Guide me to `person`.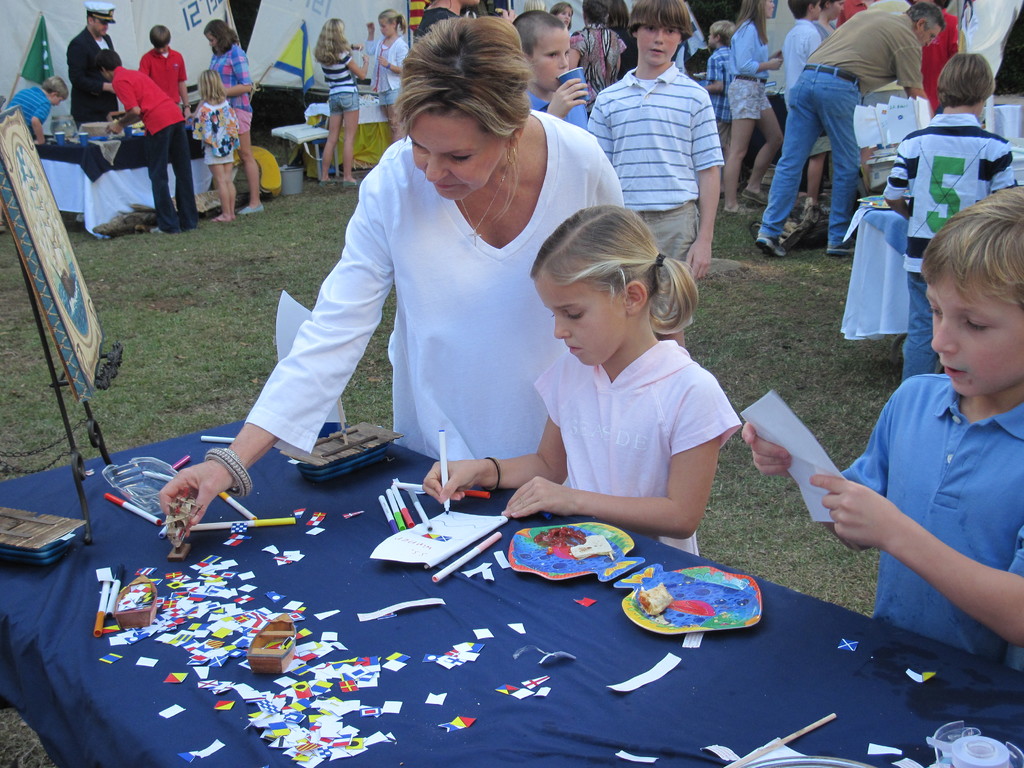
Guidance: bbox(202, 19, 266, 214).
